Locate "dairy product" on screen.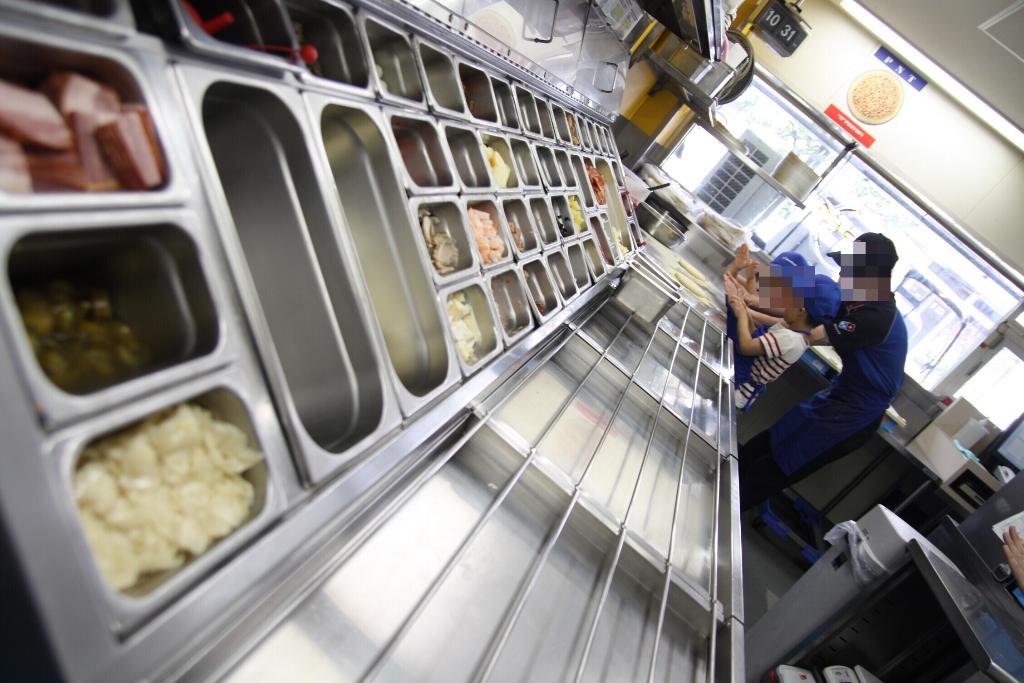
On screen at select_region(77, 406, 262, 551).
